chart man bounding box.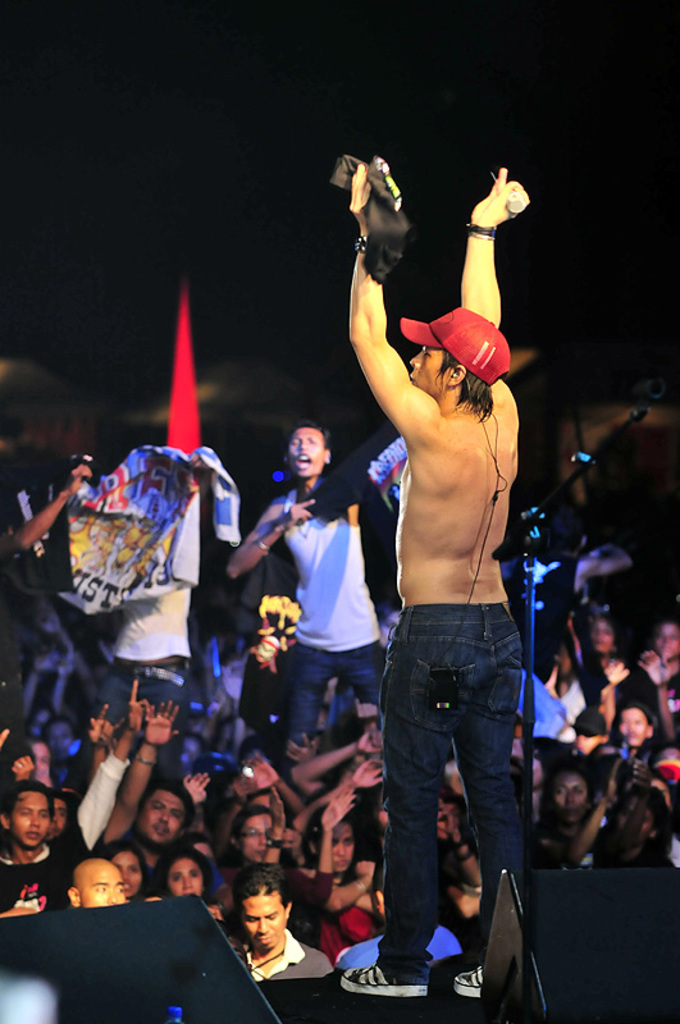
Charted: box(0, 462, 90, 716).
